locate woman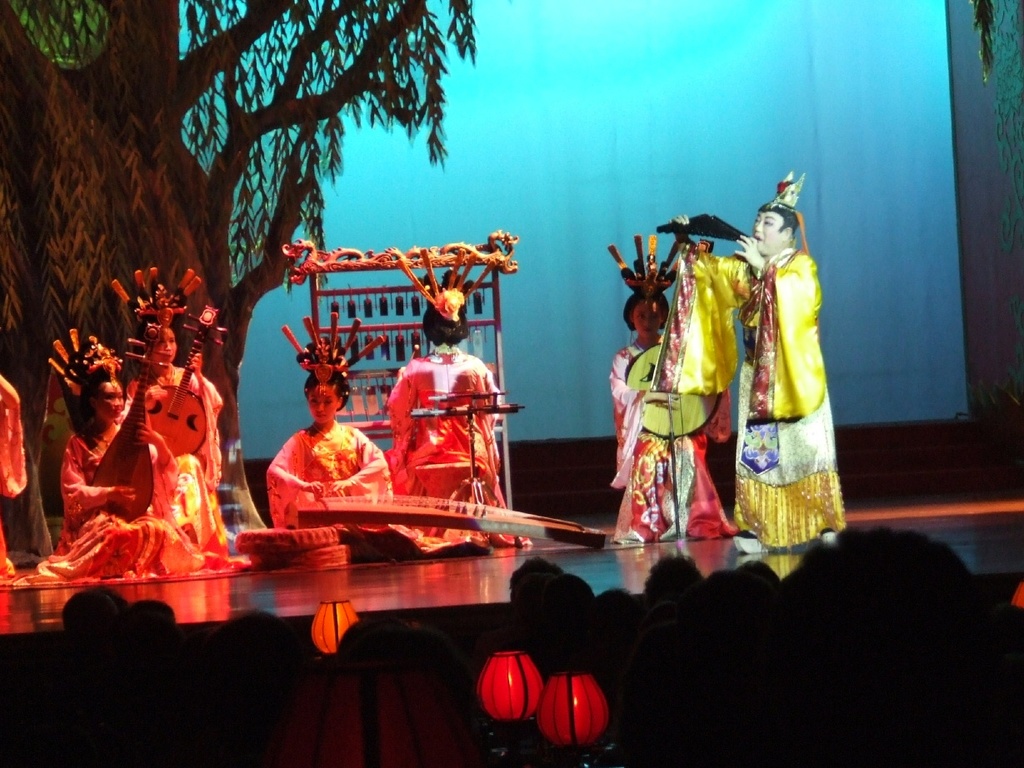
l=137, t=319, r=224, b=544
